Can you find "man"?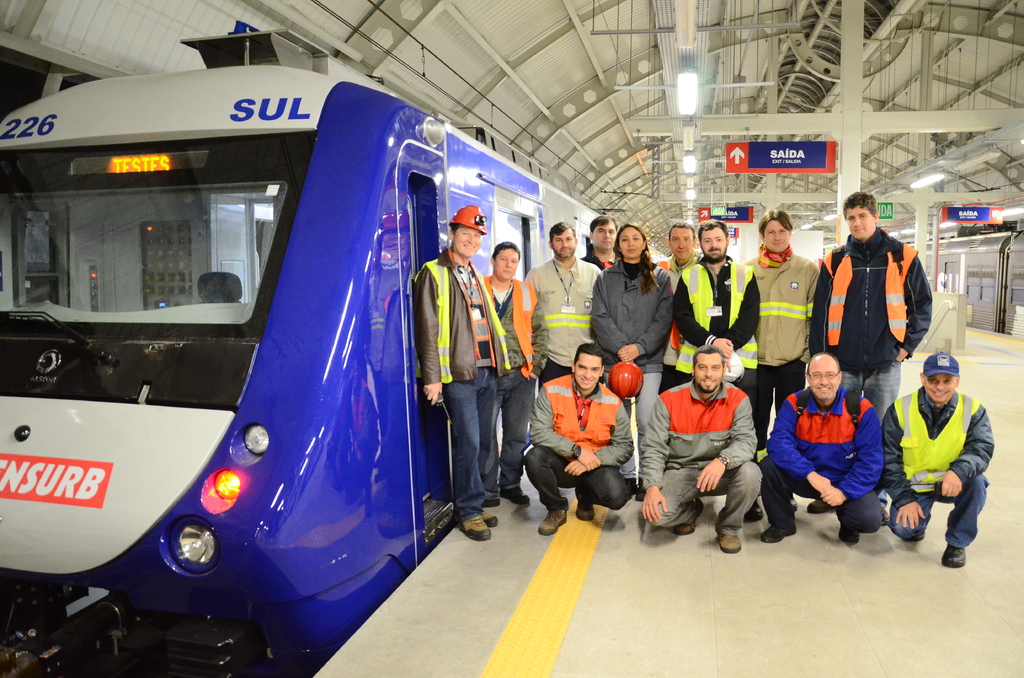
Yes, bounding box: (x1=519, y1=220, x2=599, y2=381).
